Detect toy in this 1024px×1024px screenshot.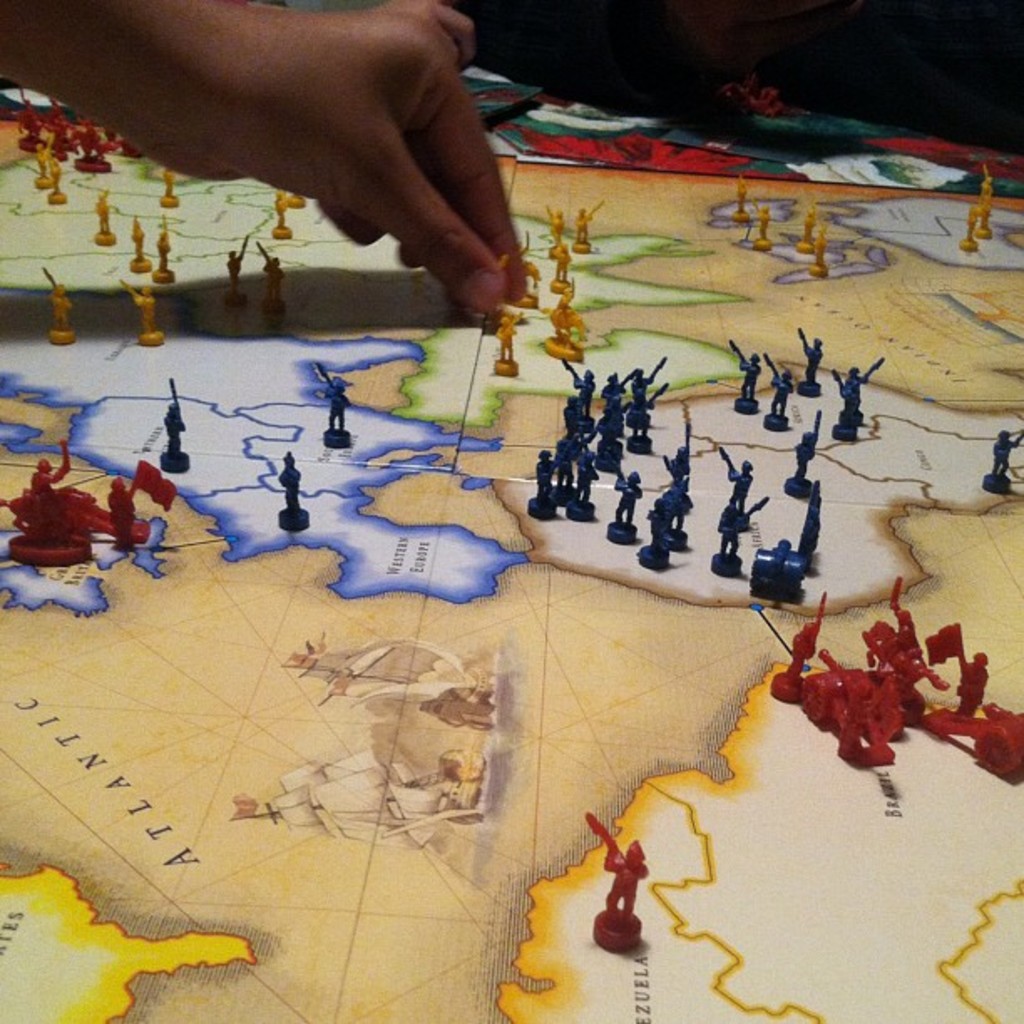
Detection: (left=663, top=445, right=693, bottom=512).
